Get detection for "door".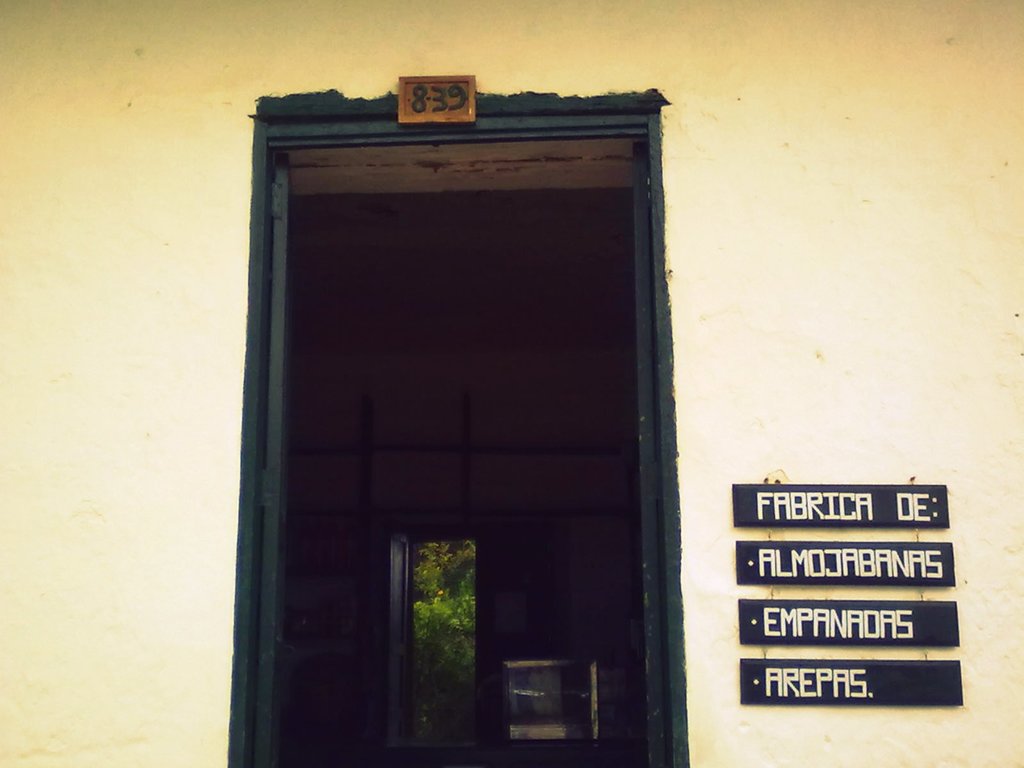
Detection: 632/141/671/767.
